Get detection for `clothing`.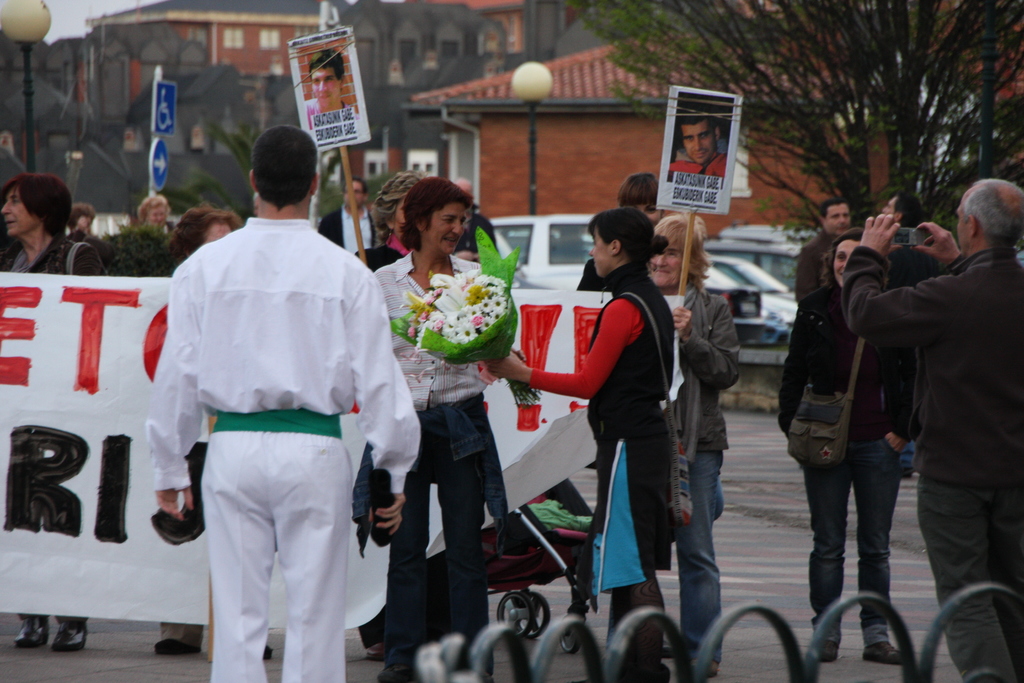
Detection: <region>355, 233, 408, 267</region>.
